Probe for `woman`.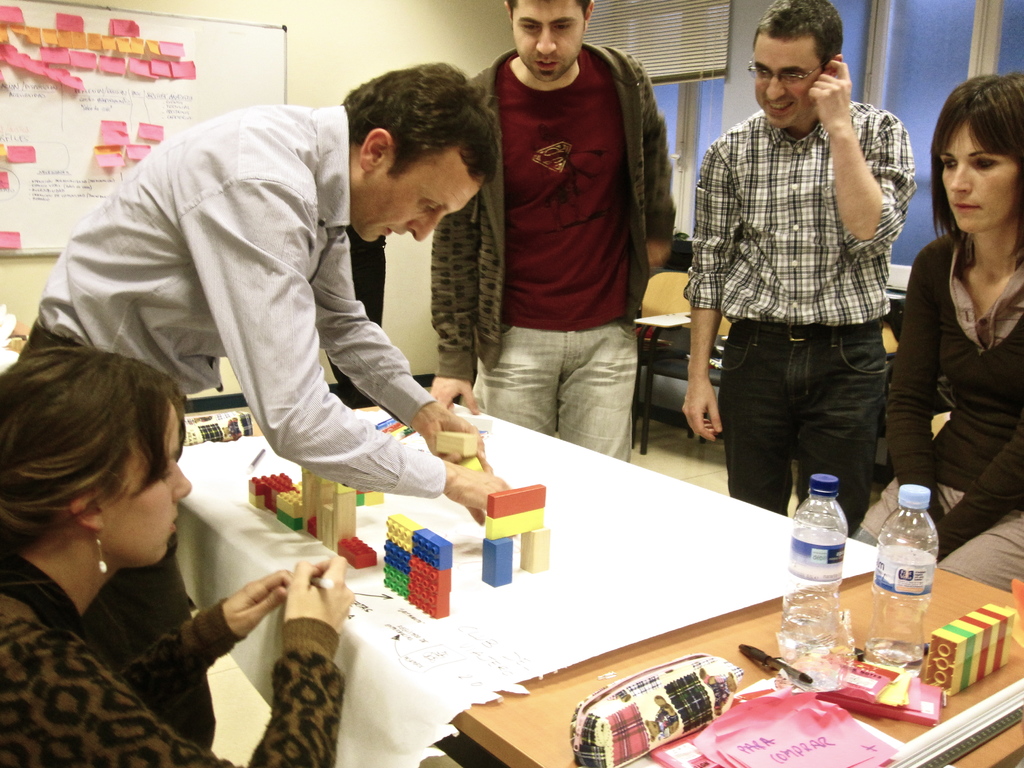
Probe result: <bbox>896, 100, 1023, 554</bbox>.
